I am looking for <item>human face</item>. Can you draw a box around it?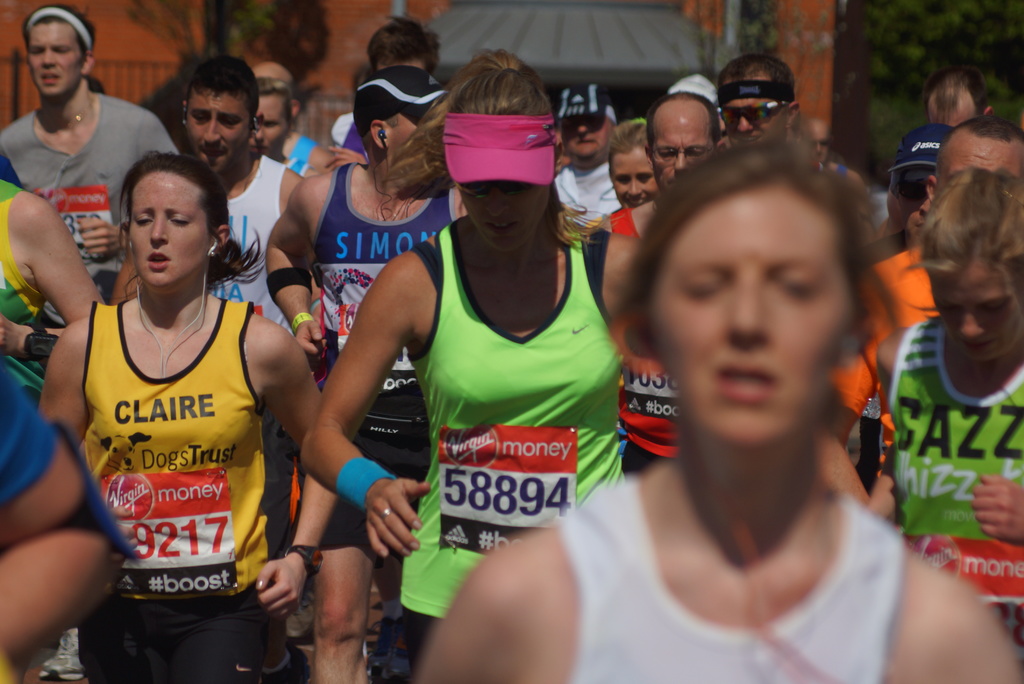
Sure, the bounding box is left=557, top=117, right=611, bottom=158.
